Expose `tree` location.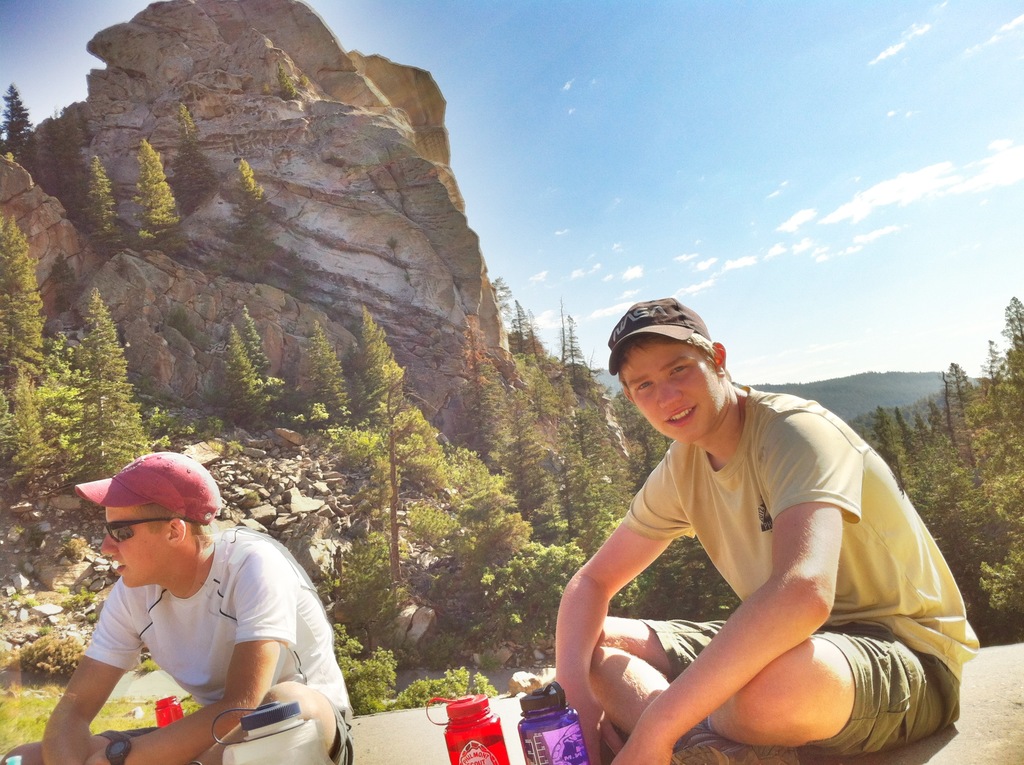
Exposed at 172, 101, 227, 198.
